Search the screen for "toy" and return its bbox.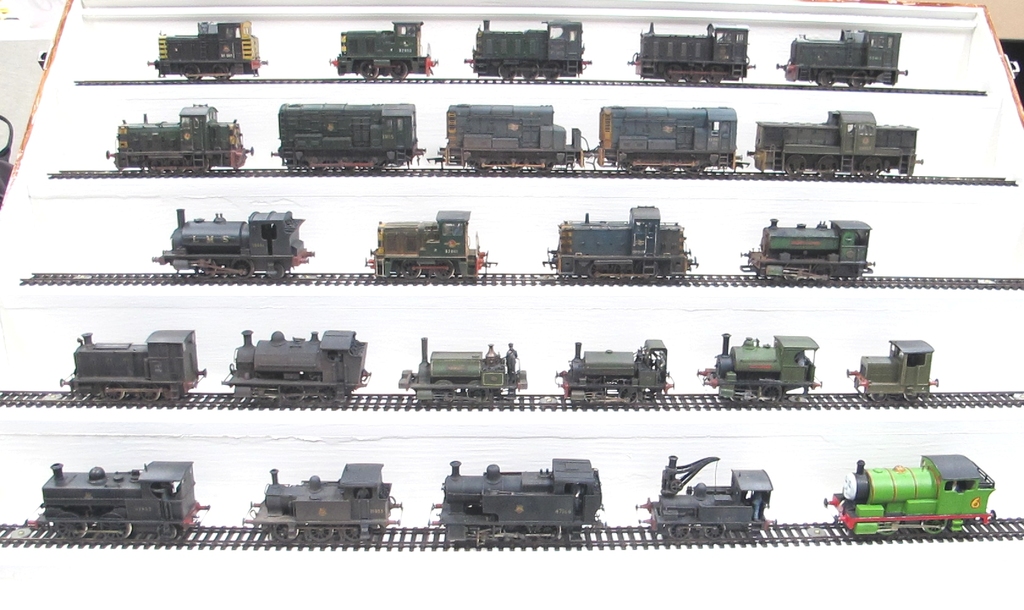
Found: box(633, 456, 777, 540).
